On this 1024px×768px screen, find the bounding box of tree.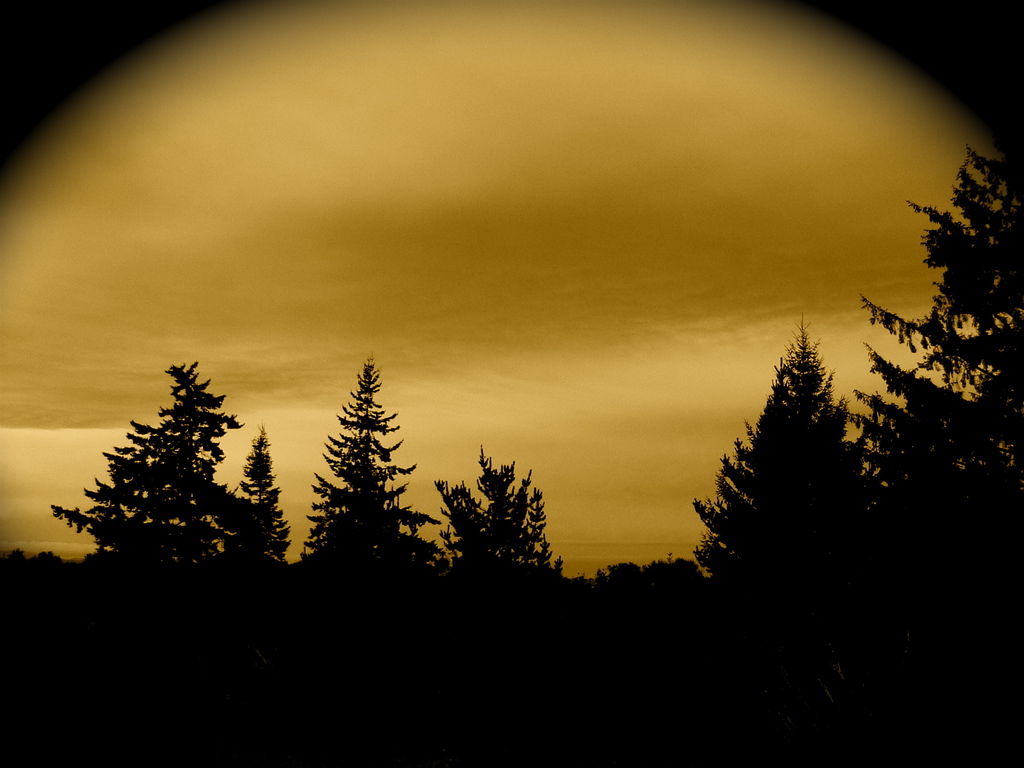
Bounding box: <region>844, 93, 1023, 611</region>.
